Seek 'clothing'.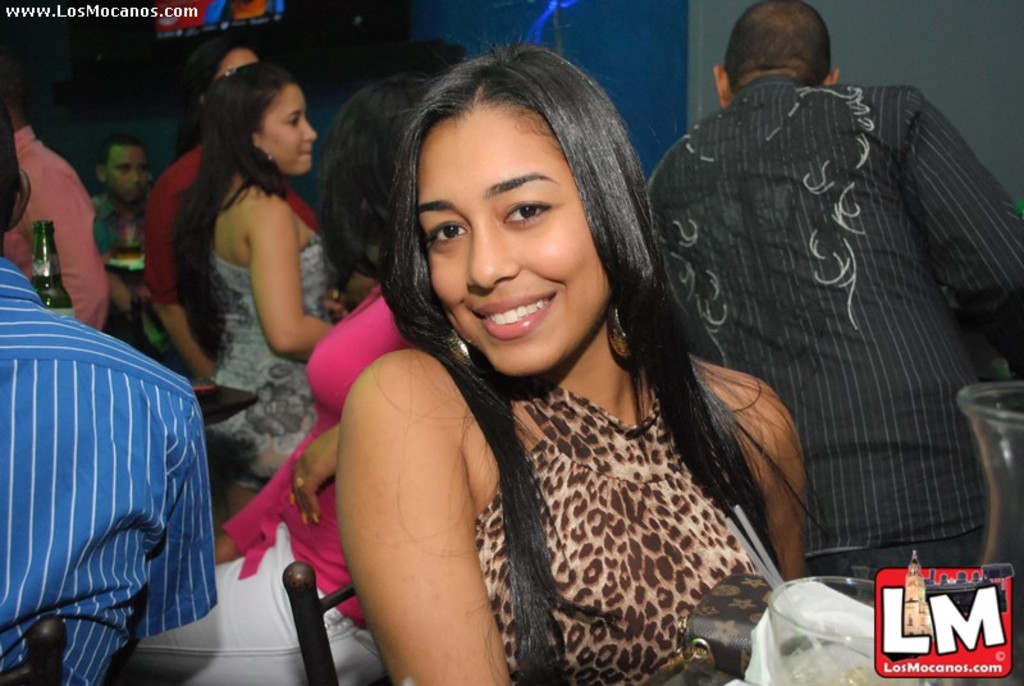
[left=646, top=10, right=1009, bottom=623].
